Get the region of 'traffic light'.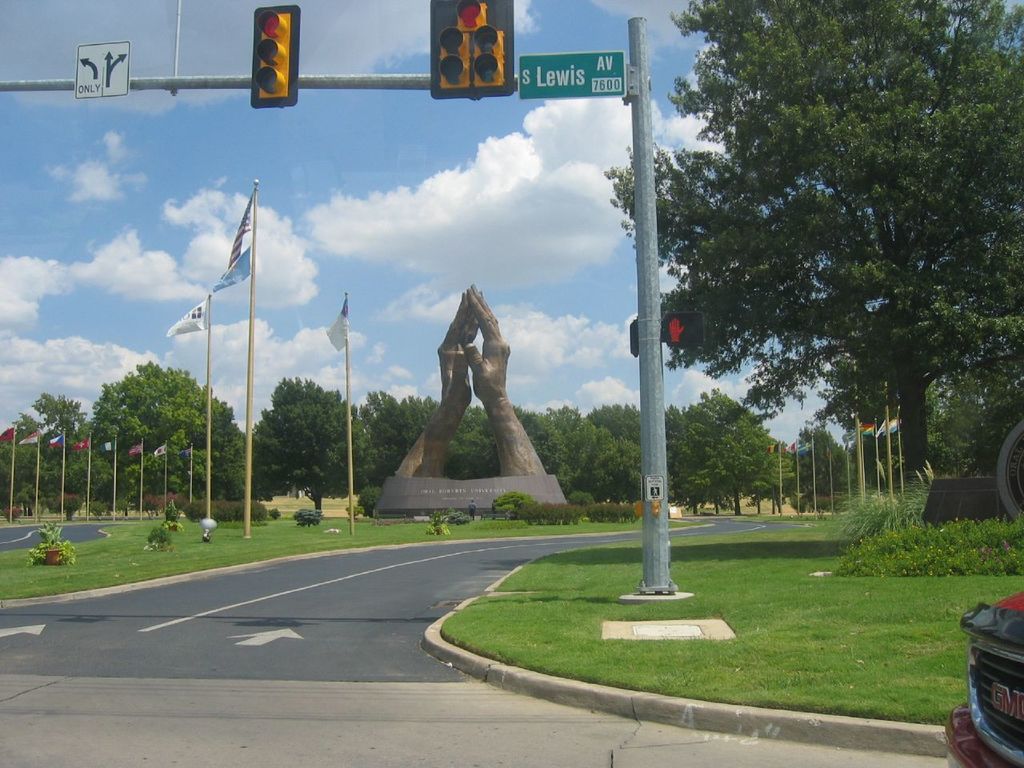
249/6/300/107.
